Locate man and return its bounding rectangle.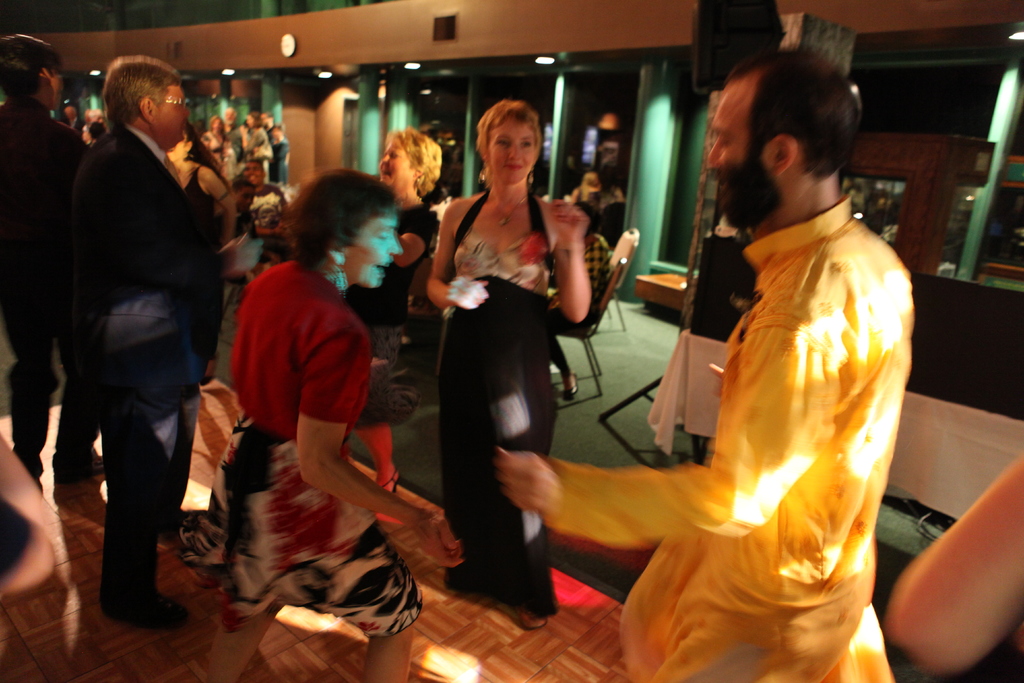
[235, 158, 291, 261].
